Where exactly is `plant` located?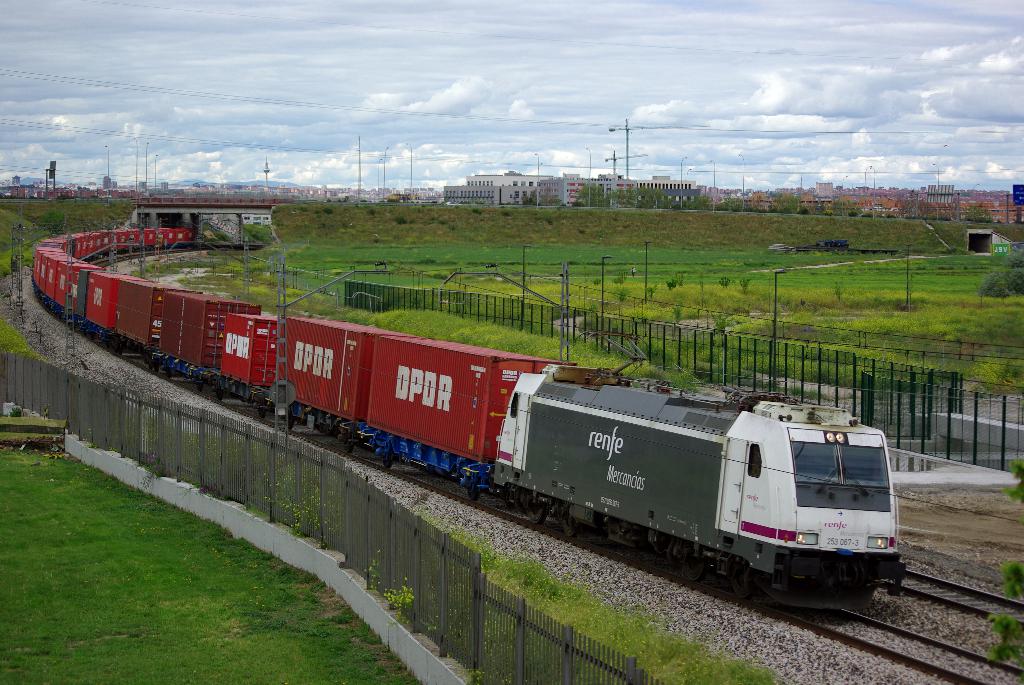
Its bounding box is 664, 300, 686, 323.
